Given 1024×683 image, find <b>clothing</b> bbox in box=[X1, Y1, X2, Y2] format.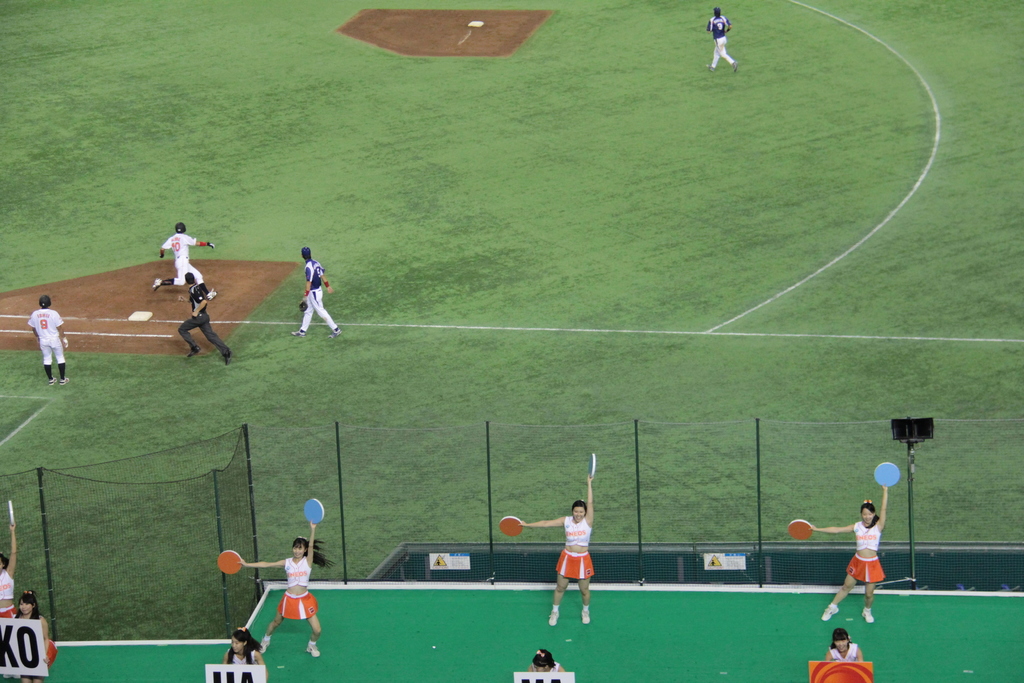
box=[179, 284, 228, 358].
